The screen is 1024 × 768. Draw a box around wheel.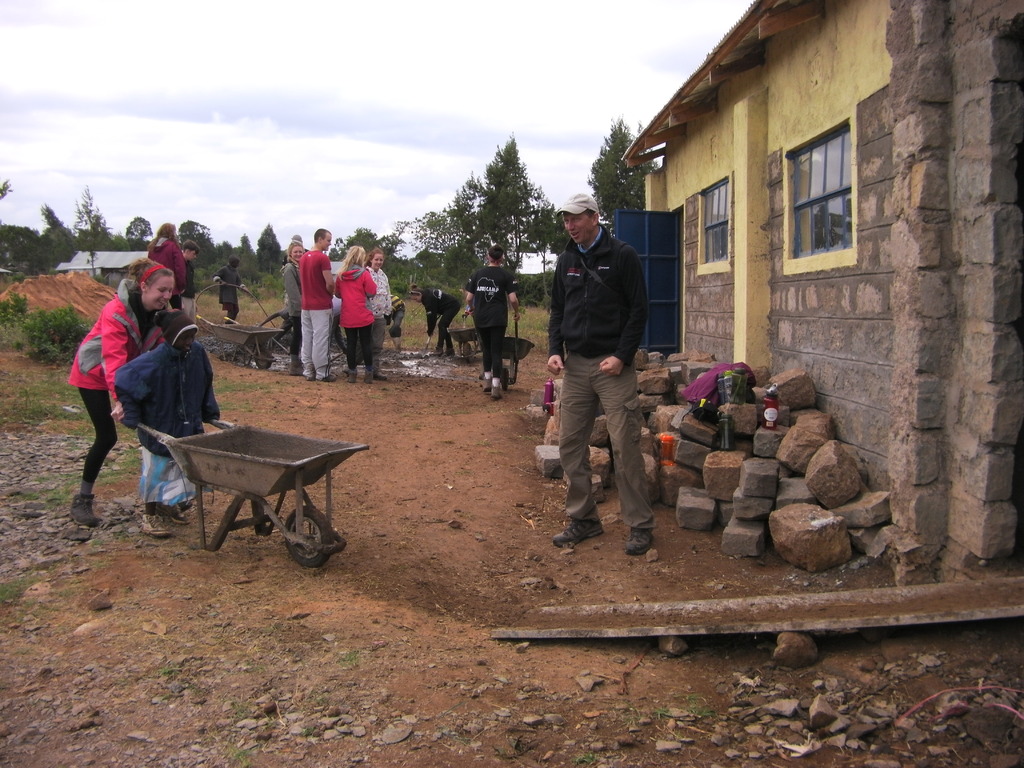
(left=282, top=504, right=331, bottom=565).
